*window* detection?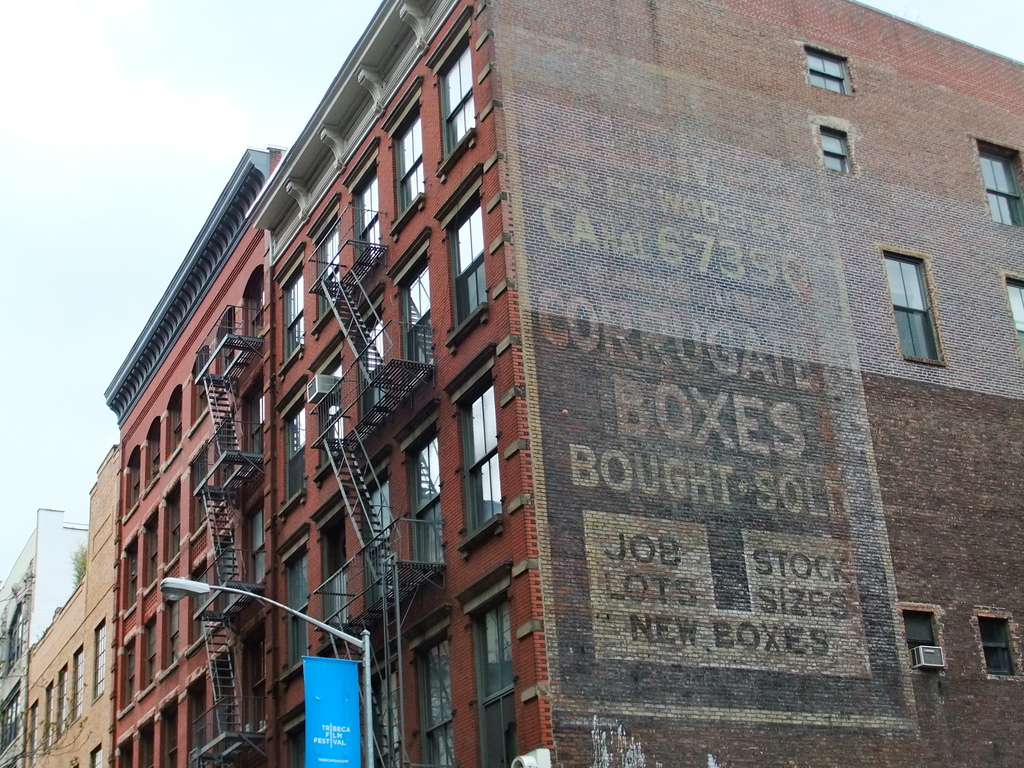
bbox=[408, 424, 441, 574]
